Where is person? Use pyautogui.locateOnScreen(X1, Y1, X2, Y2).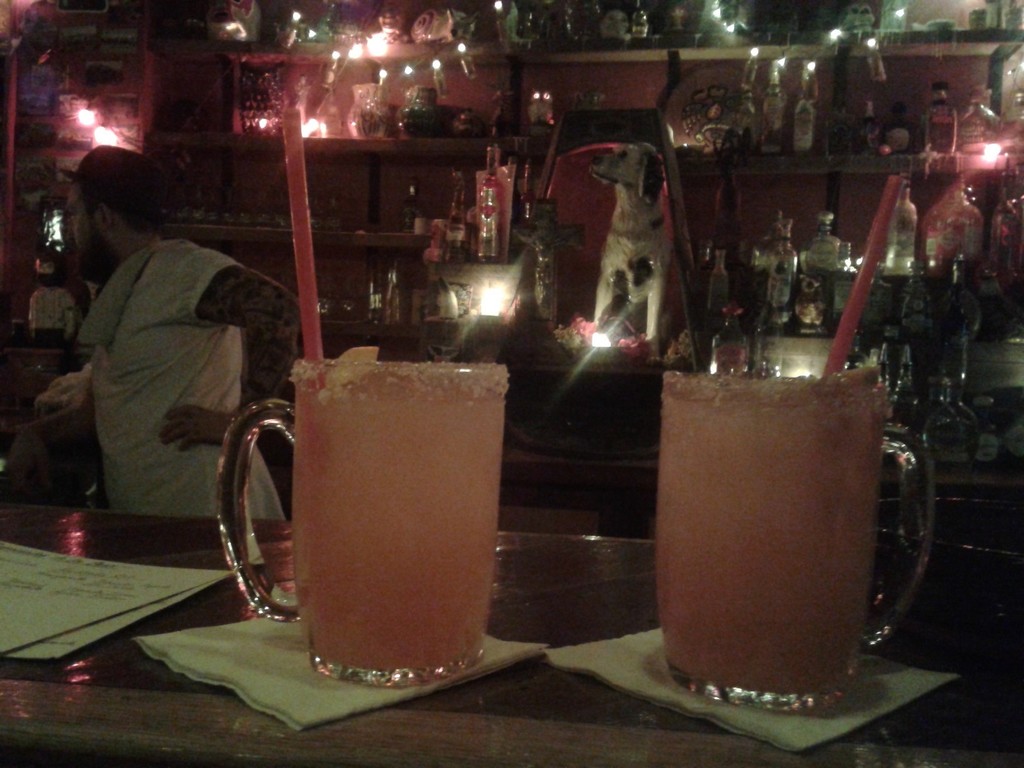
pyautogui.locateOnScreen(29, 146, 307, 523).
